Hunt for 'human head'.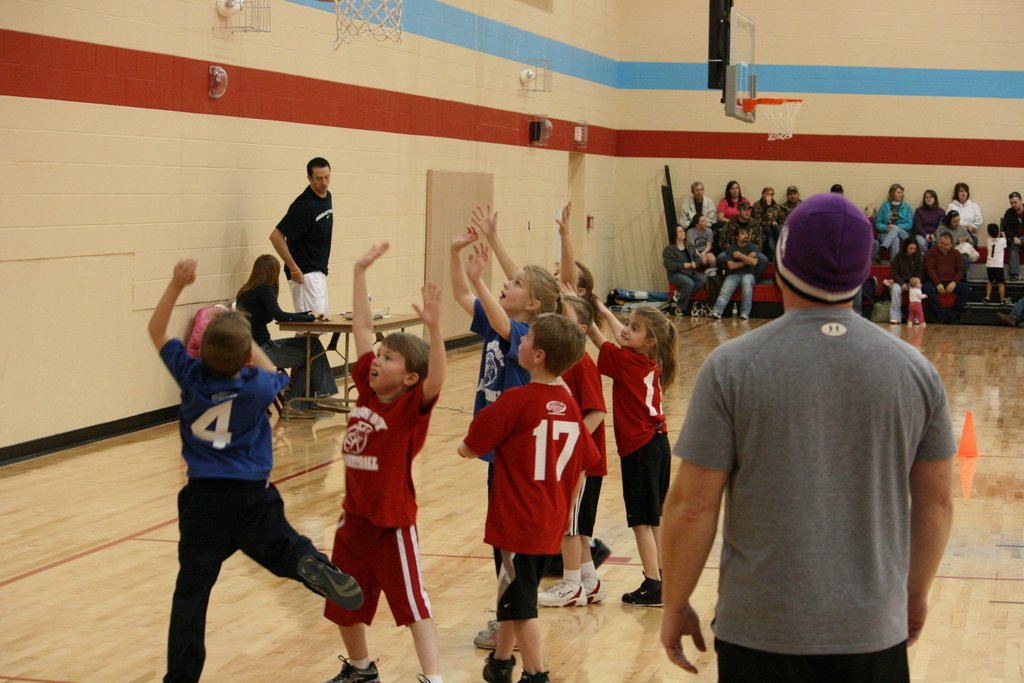
Hunted down at bbox(936, 233, 956, 253).
